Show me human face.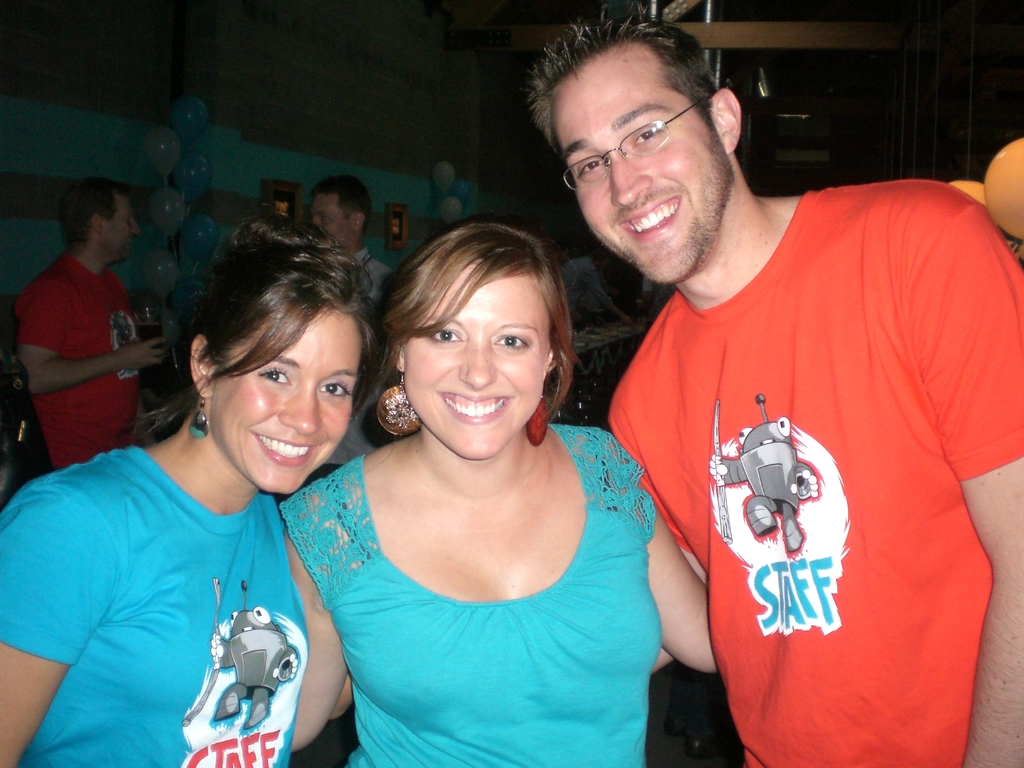
human face is here: {"left": 319, "top": 184, "right": 344, "bottom": 255}.
